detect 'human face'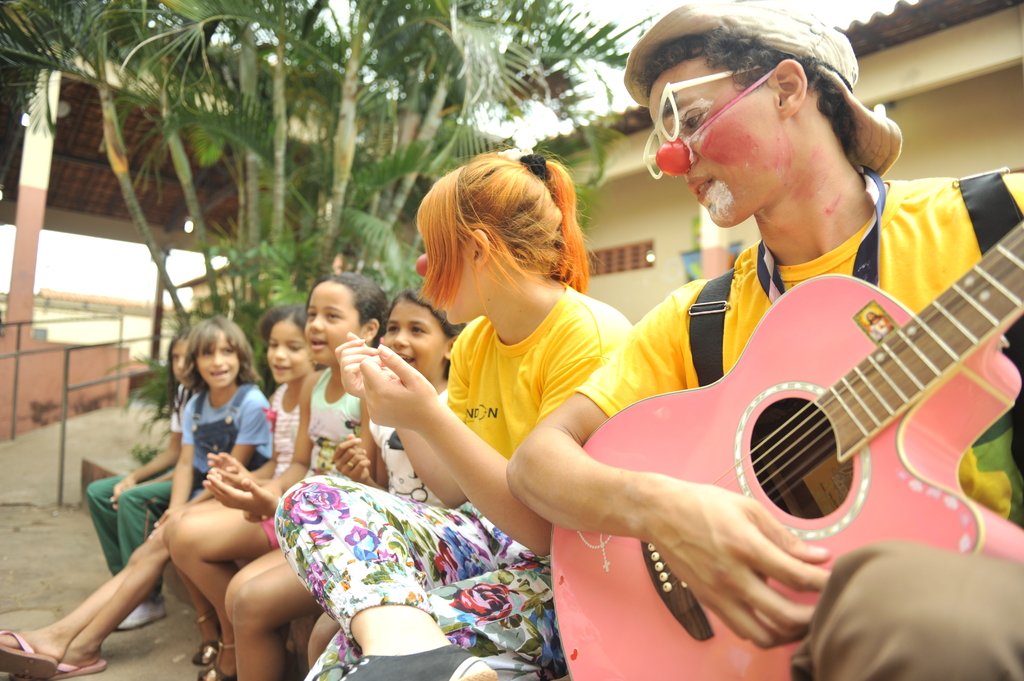
<bbox>645, 52, 778, 228</bbox>
